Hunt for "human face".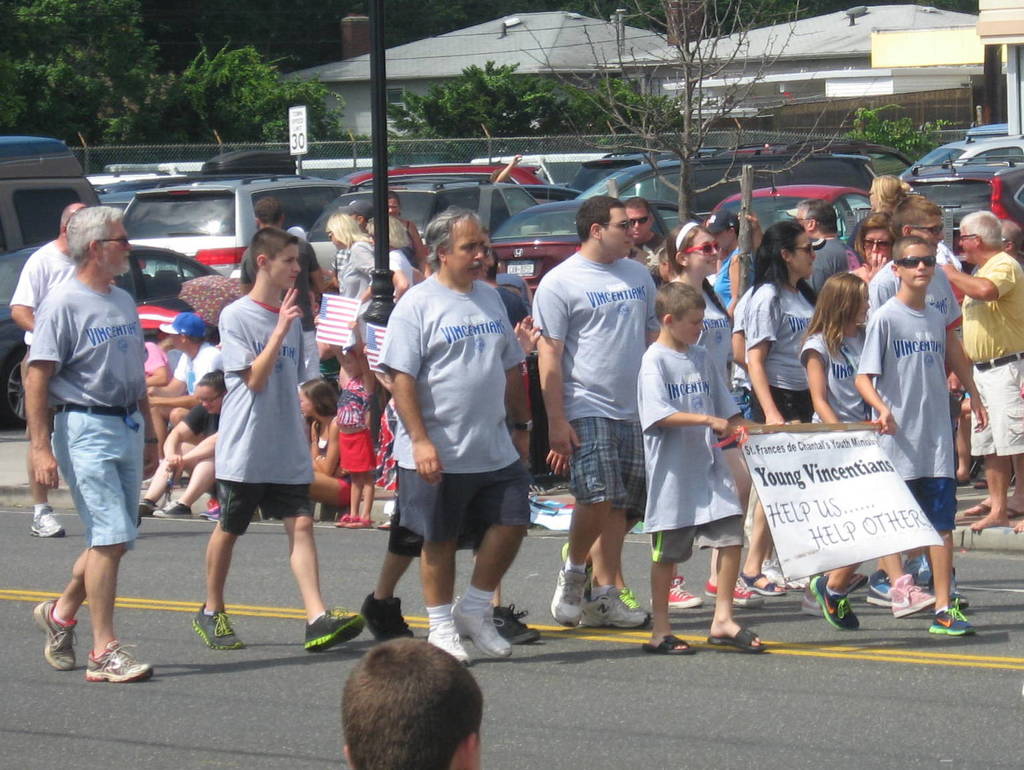
Hunted down at 628 206 650 243.
